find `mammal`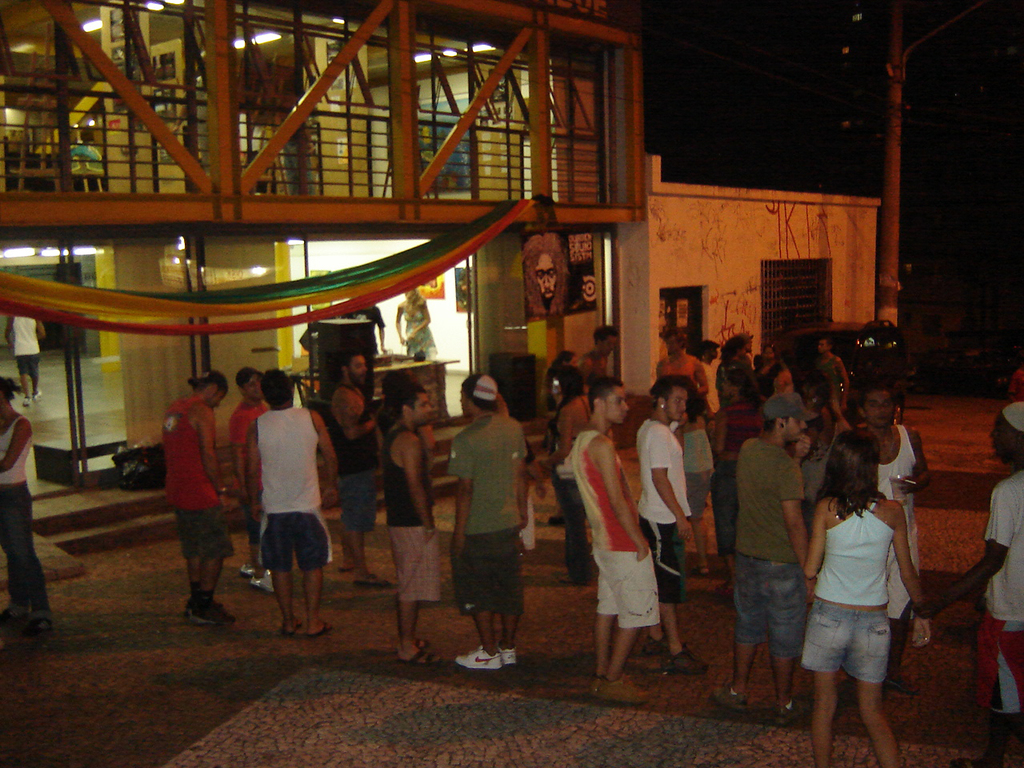
664,328,714,394
